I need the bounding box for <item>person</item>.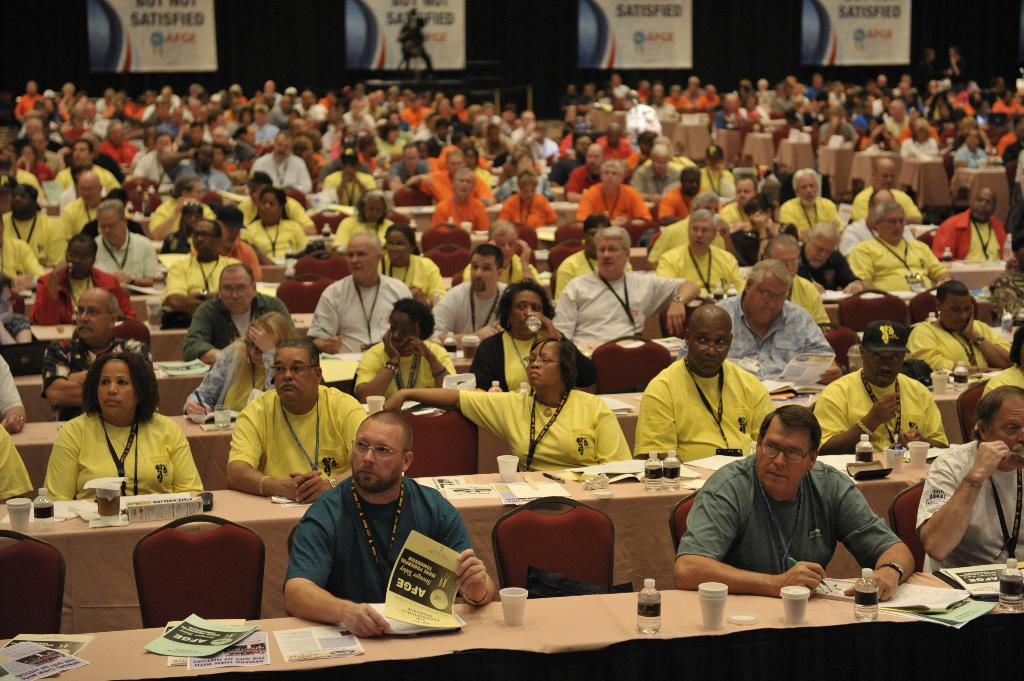
Here it is: (x1=920, y1=383, x2=1023, y2=577).
